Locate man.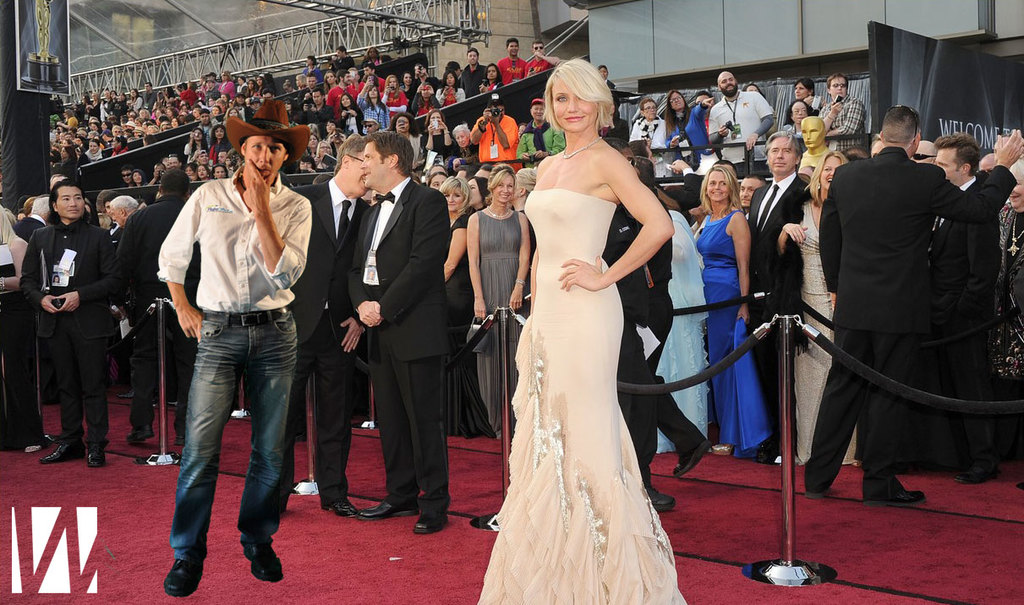
Bounding box: (140,122,315,581).
